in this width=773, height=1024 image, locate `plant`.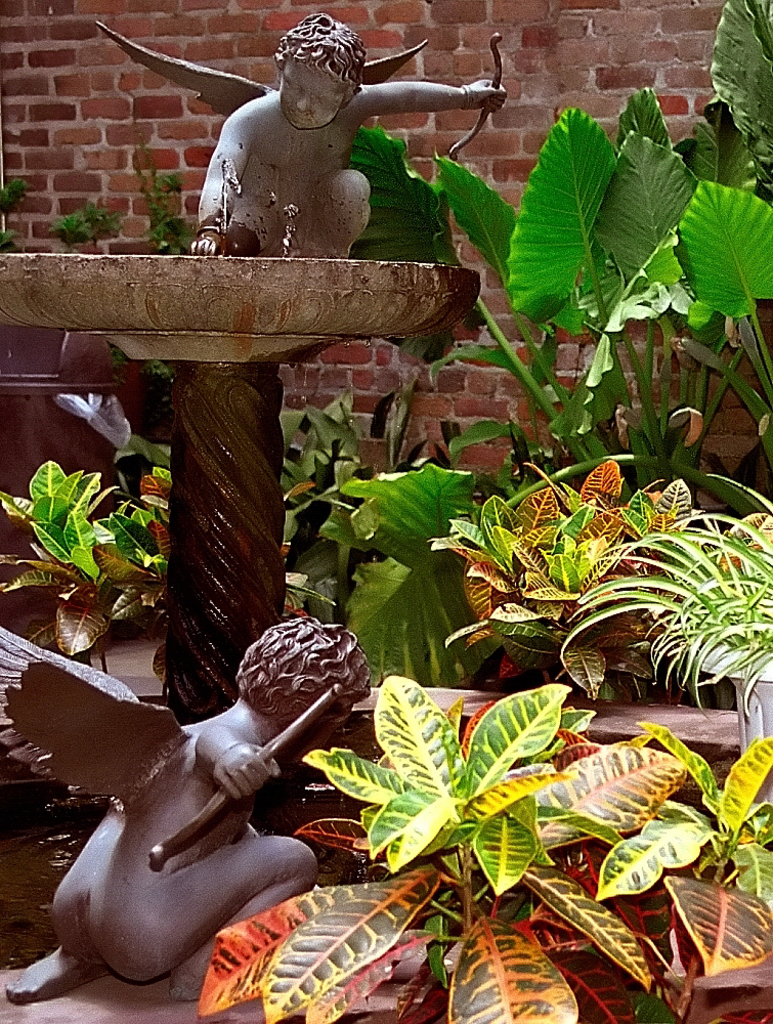
Bounding box: (6, 437, 176, 652).
